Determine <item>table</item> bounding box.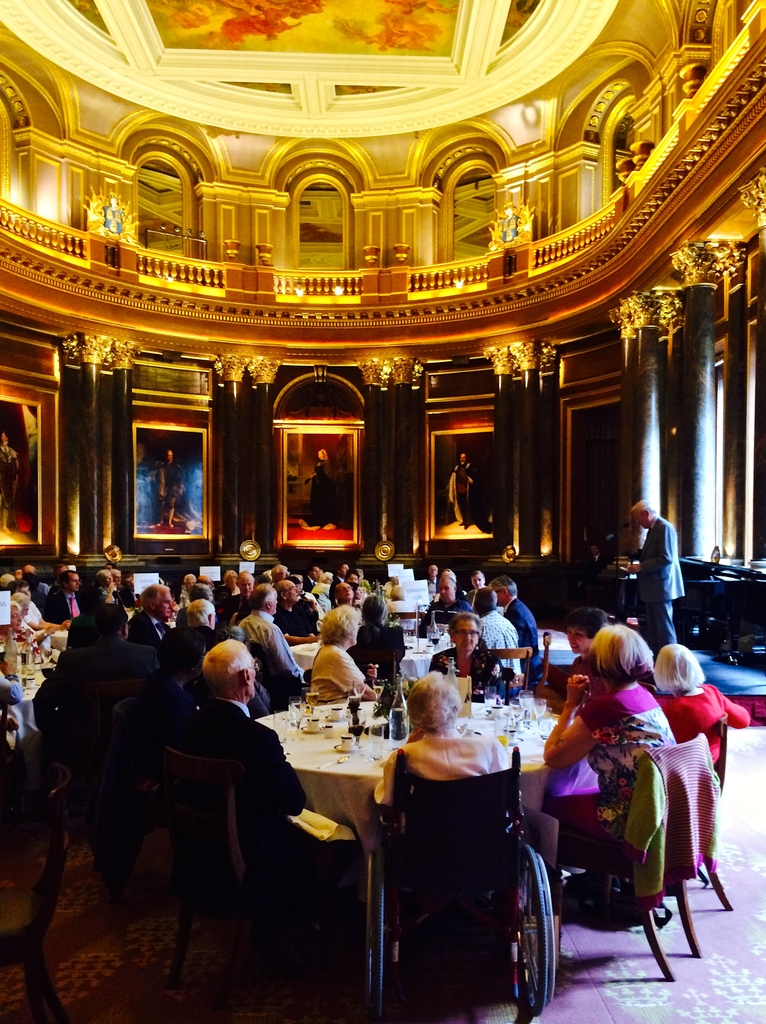
Determined: region(257, 700, 603, 1005).
